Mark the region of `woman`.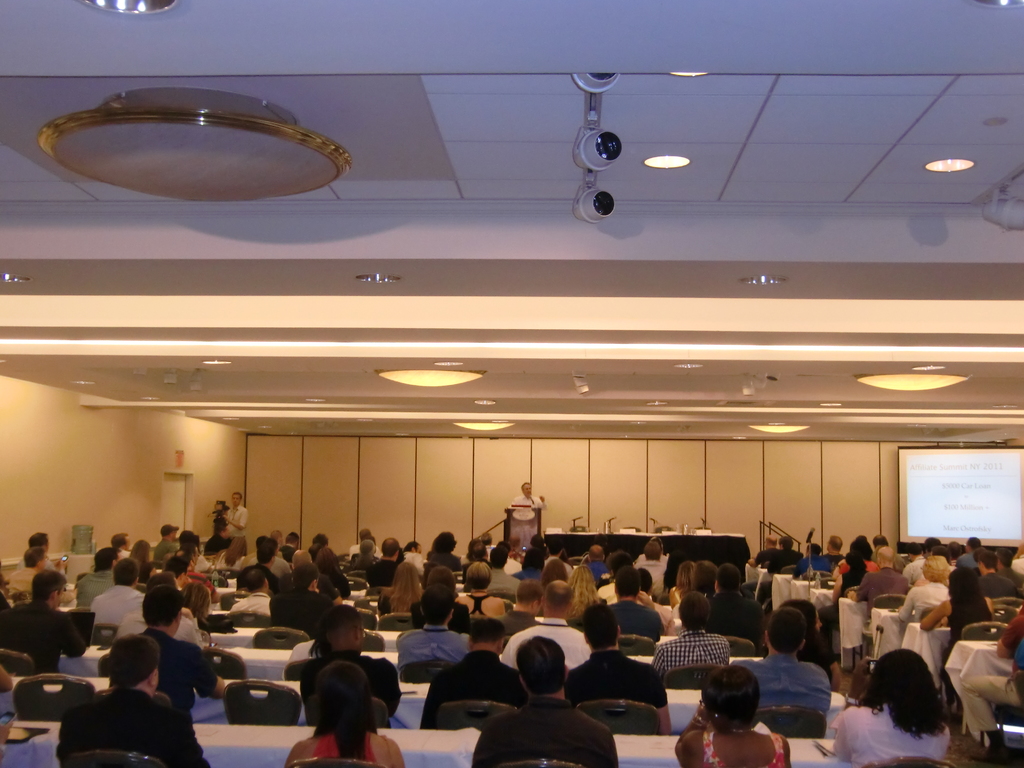
Region: [left=378, top=563, right=444, bottom=613].
